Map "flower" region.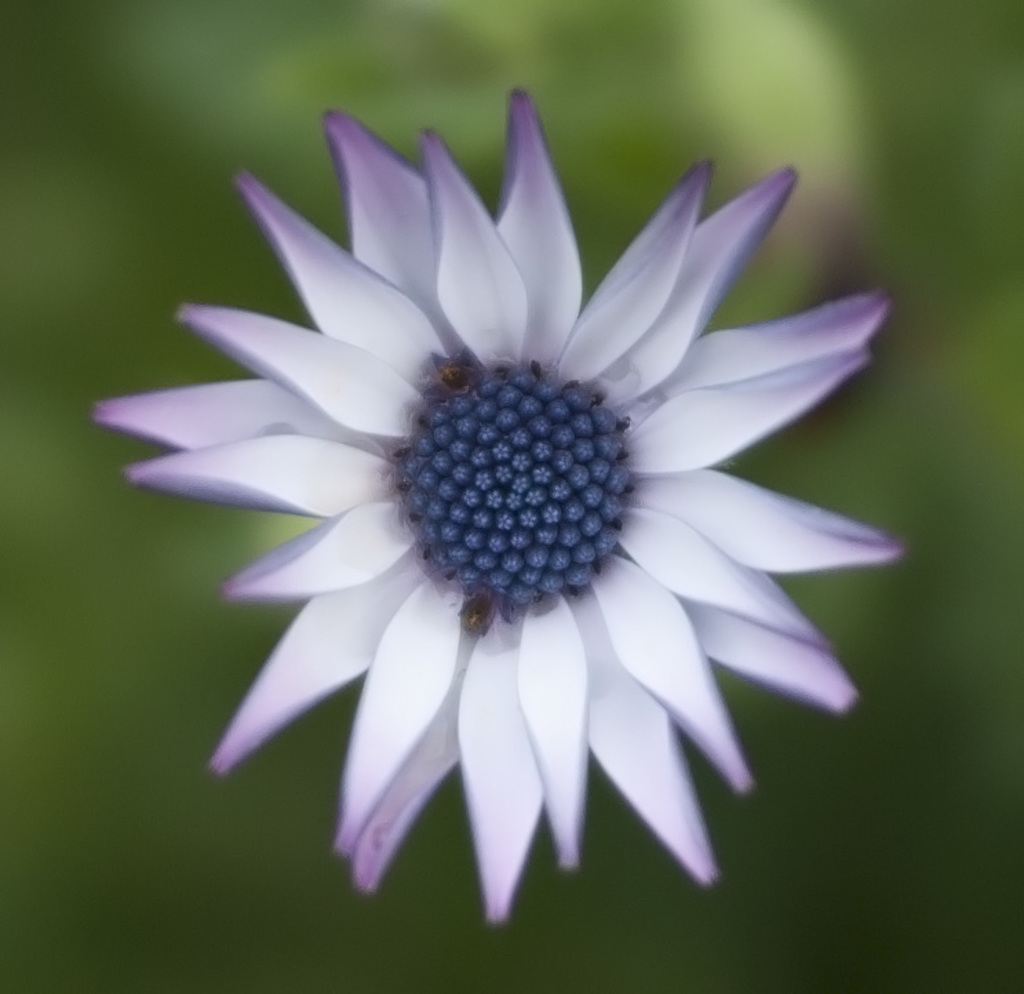
Mapped to [x1=90, y1=81, x2=897, y2=920].
